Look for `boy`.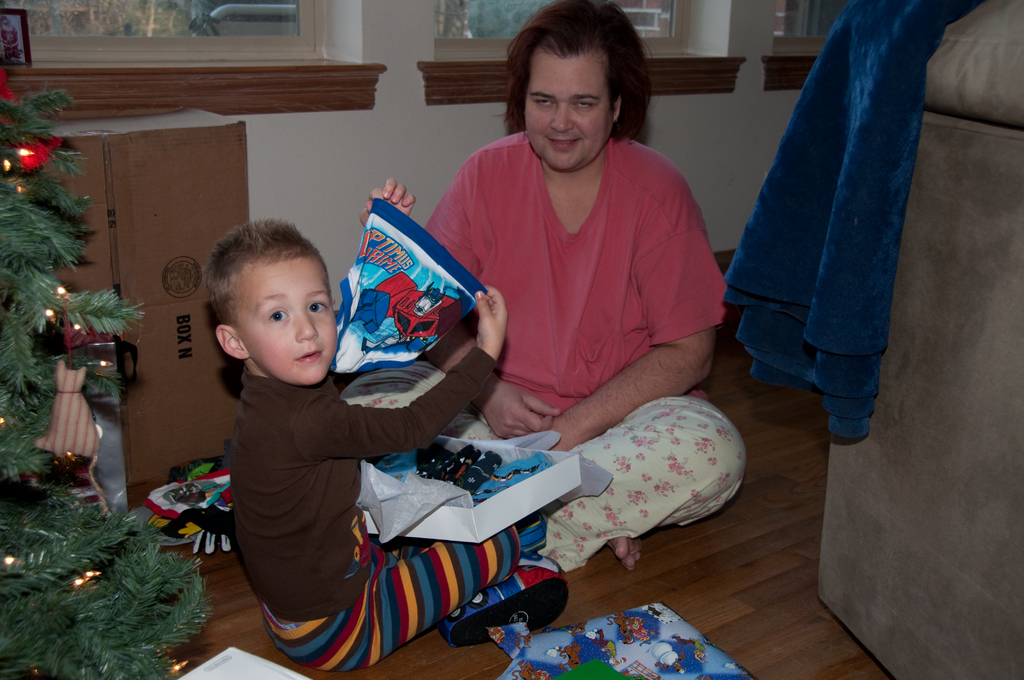
Found: box(184, 179, 494, 662).
